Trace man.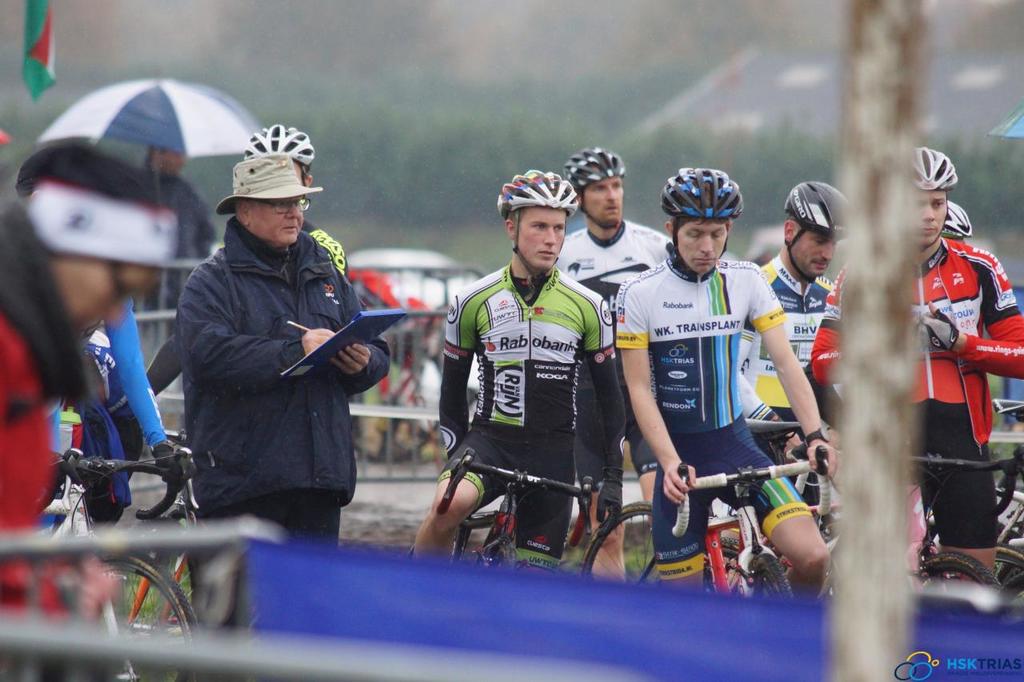
Traced to 0:146:196:681.
